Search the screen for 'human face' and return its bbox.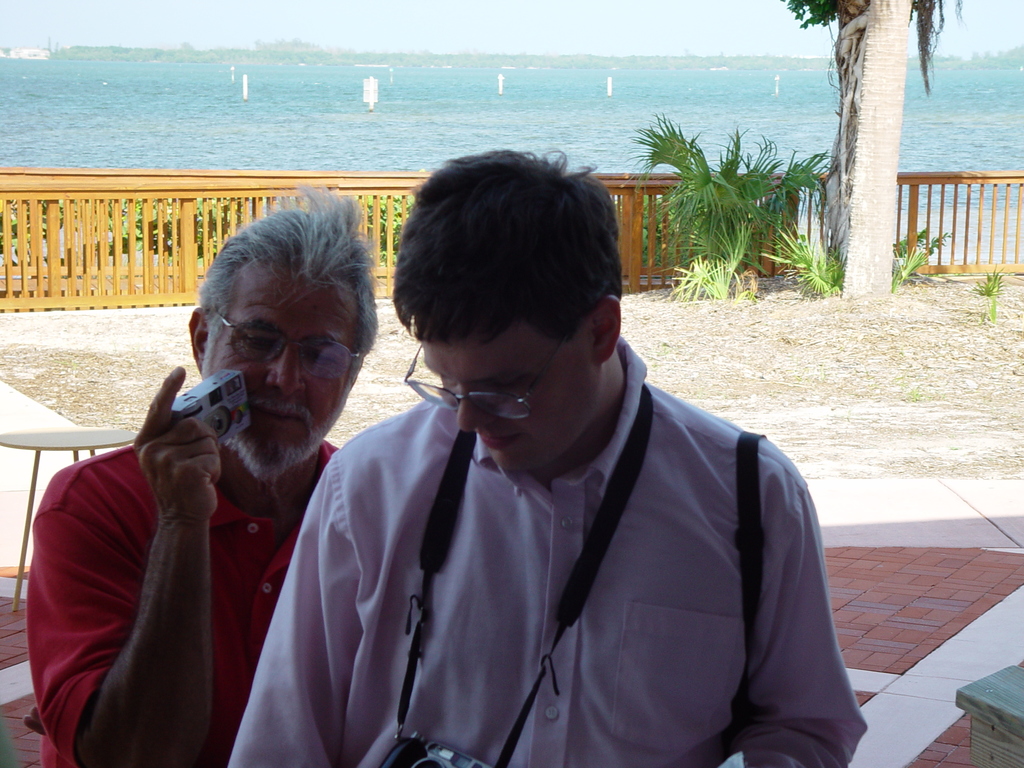
Found: box(196, 269, 364, 472).
